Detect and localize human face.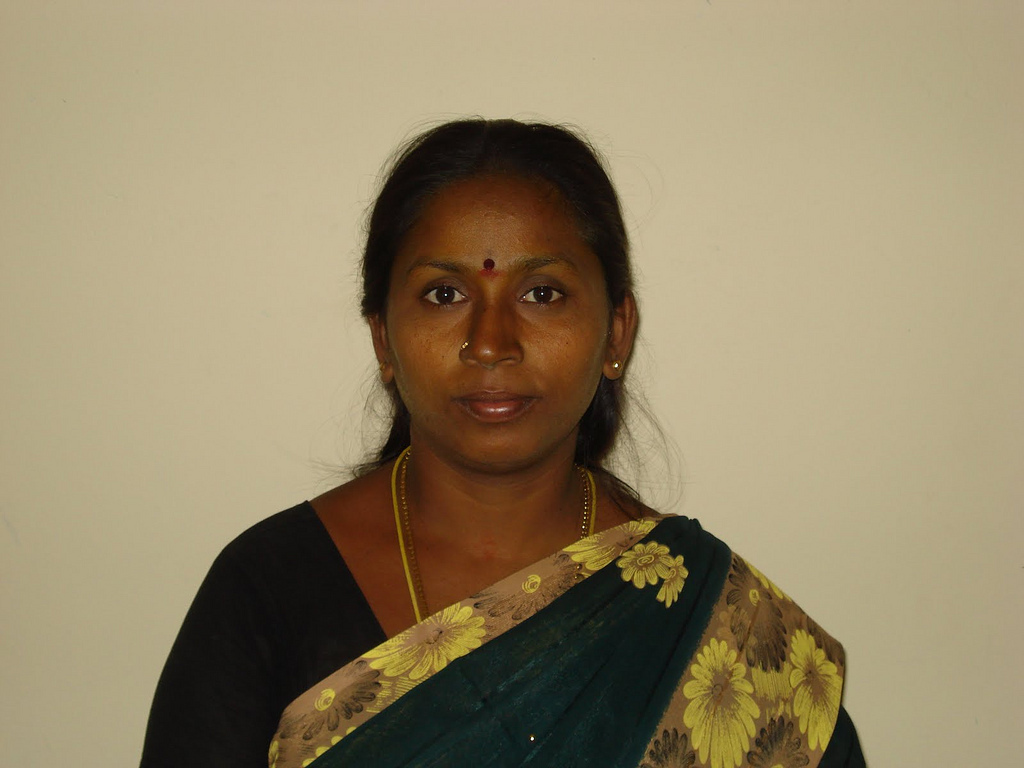
Localized at crop(385, 175, 607, 471).
